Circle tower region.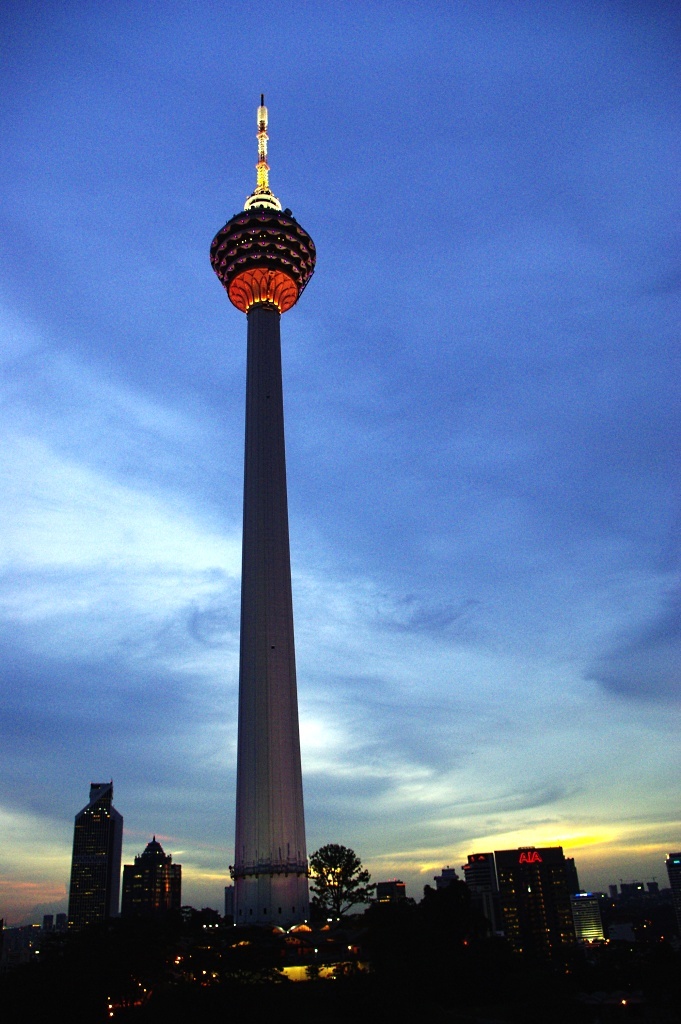
Region: {"x1": 122, "y1": 845, "x2": 184, "y2": 927}.
